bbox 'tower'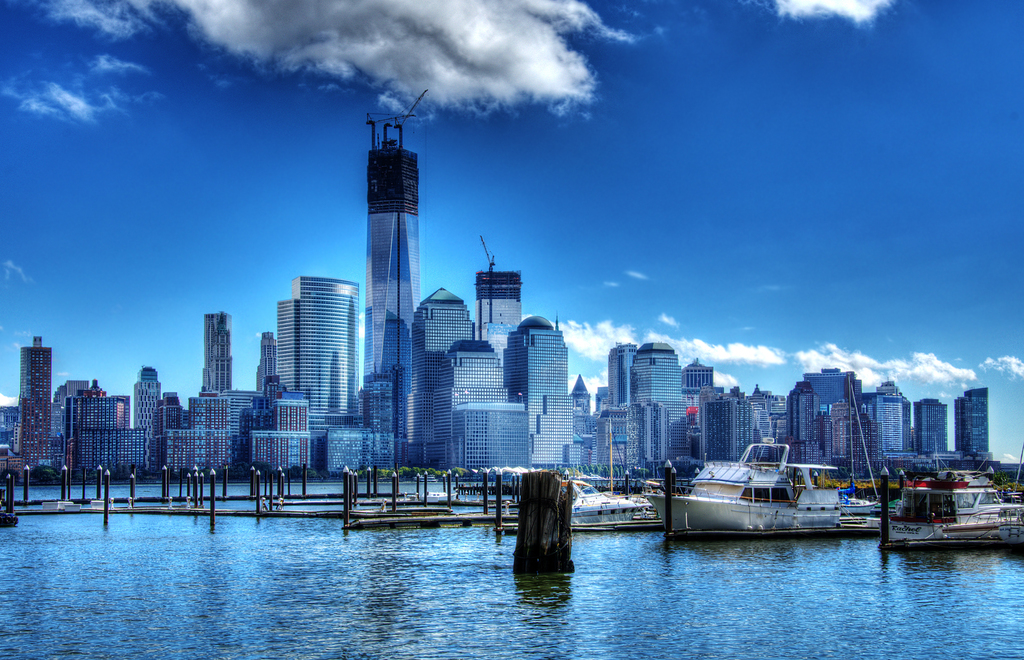
rect(250, 330, 276, 394)
